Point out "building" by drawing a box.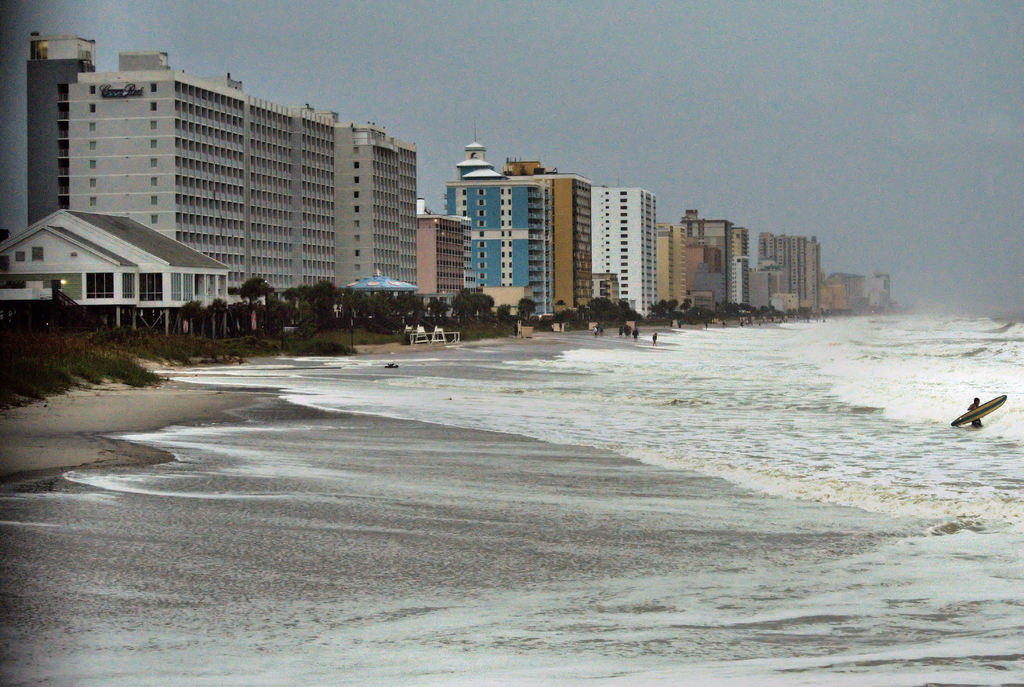
box=[68, 53, 333, 295].
